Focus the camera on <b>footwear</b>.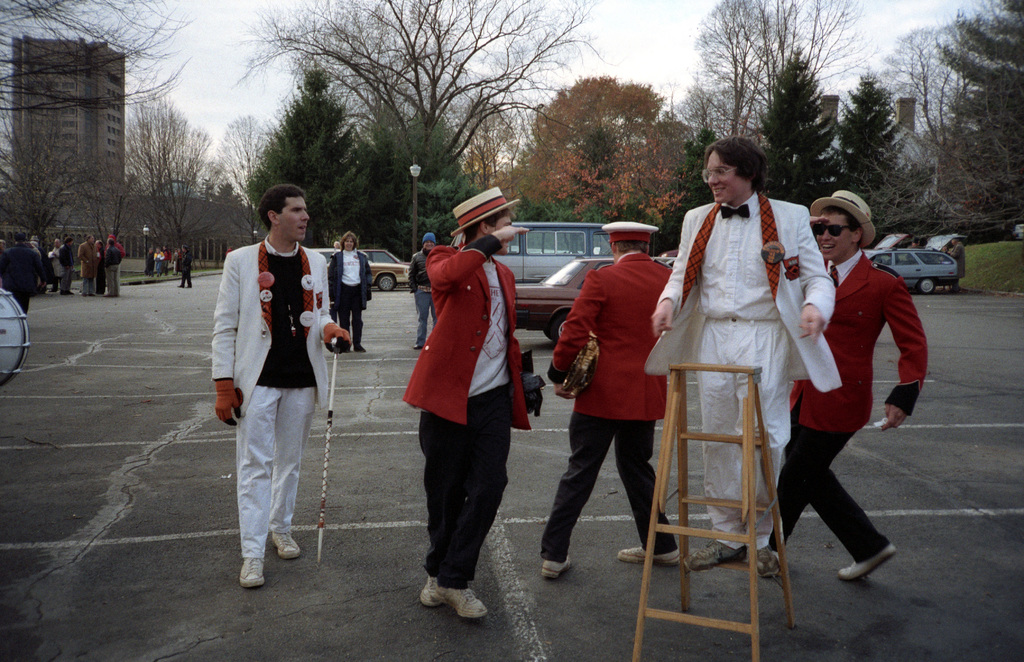
Focus region: <region>275, 524, 301, 554</region>.
